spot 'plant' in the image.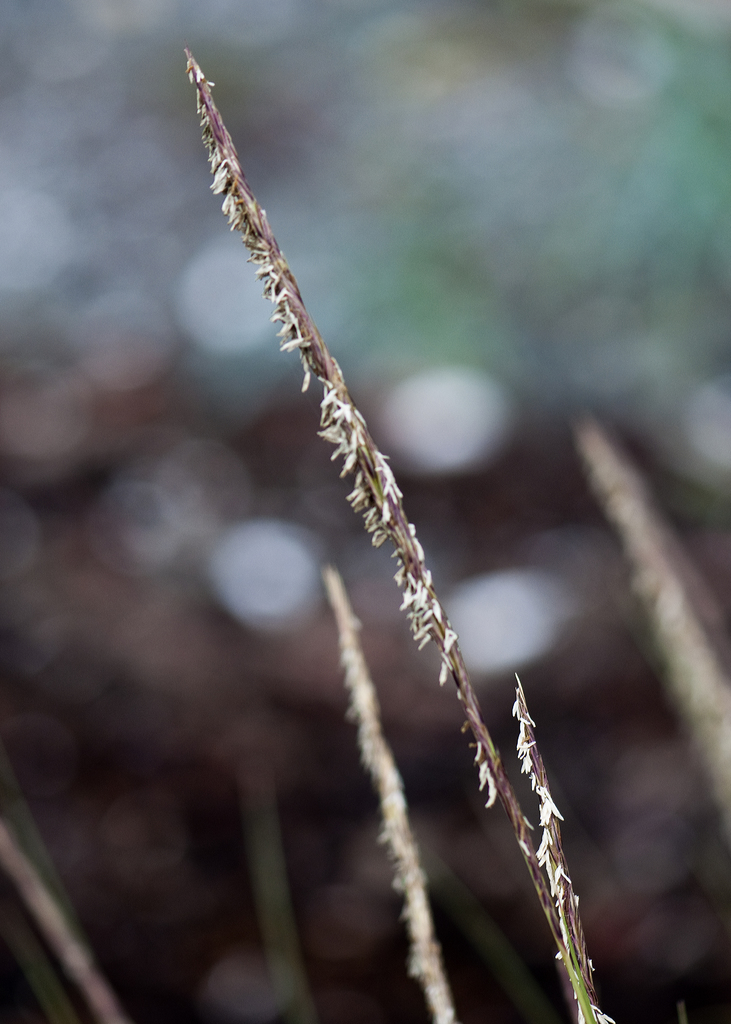
'plant' found at [118,0,627,992].
